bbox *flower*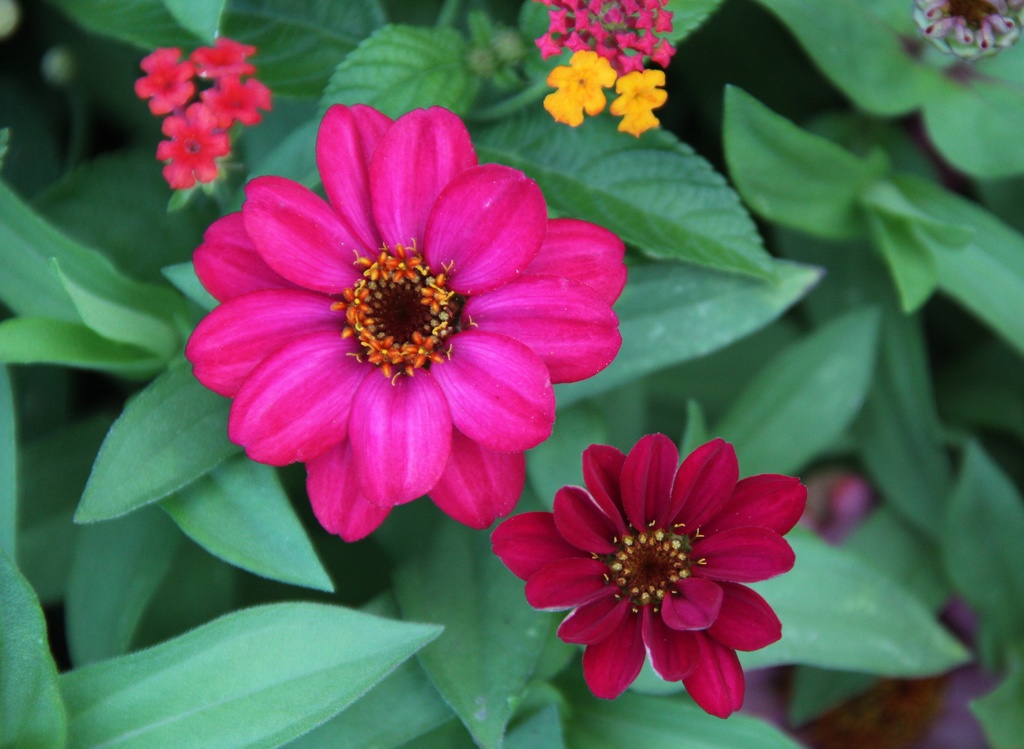
[520,432,807,707]
